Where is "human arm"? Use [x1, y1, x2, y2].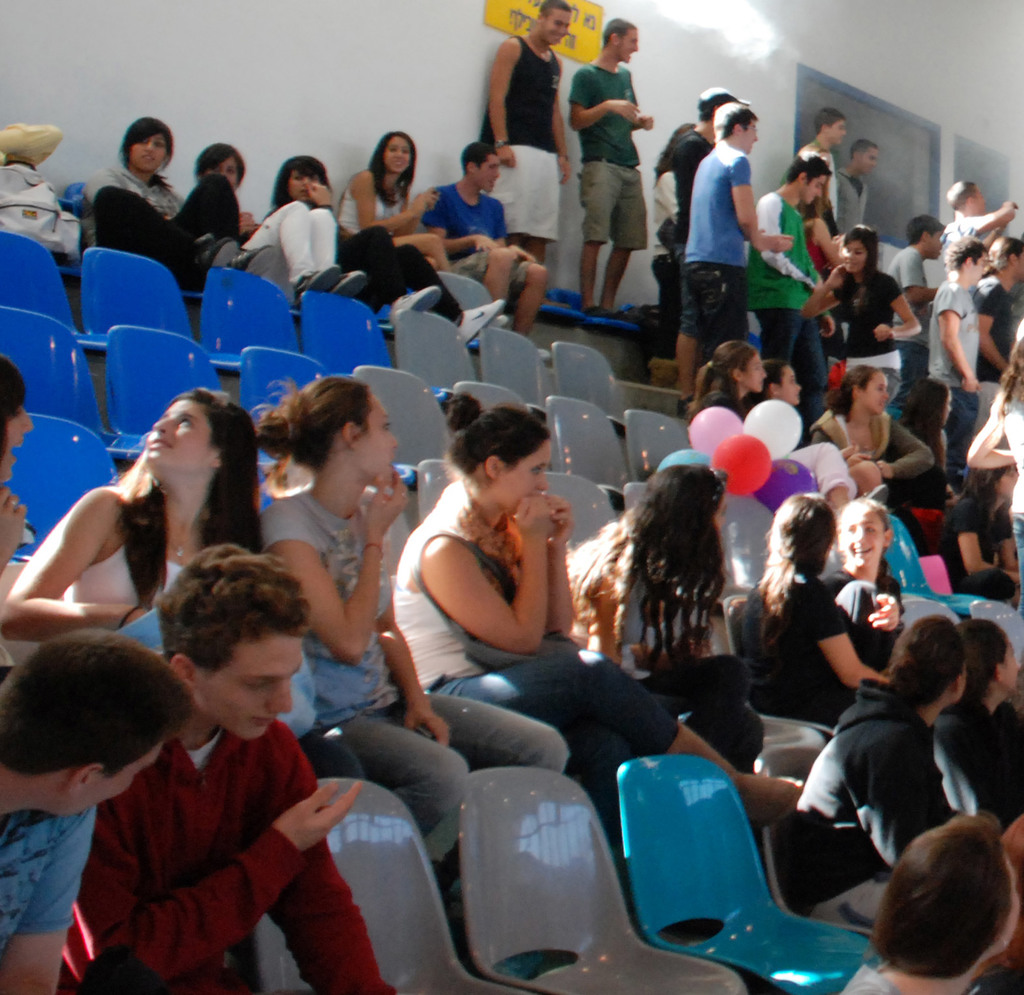
[255, 459, 411, 665].
